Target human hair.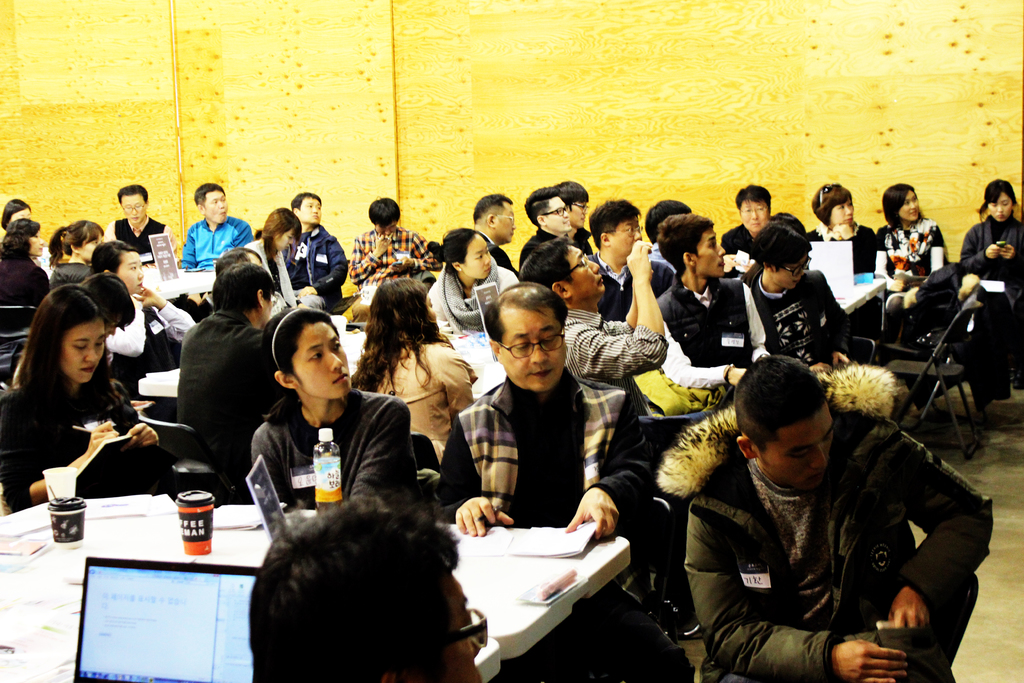
Target region: bbox=[520, 189, 561, 225].
